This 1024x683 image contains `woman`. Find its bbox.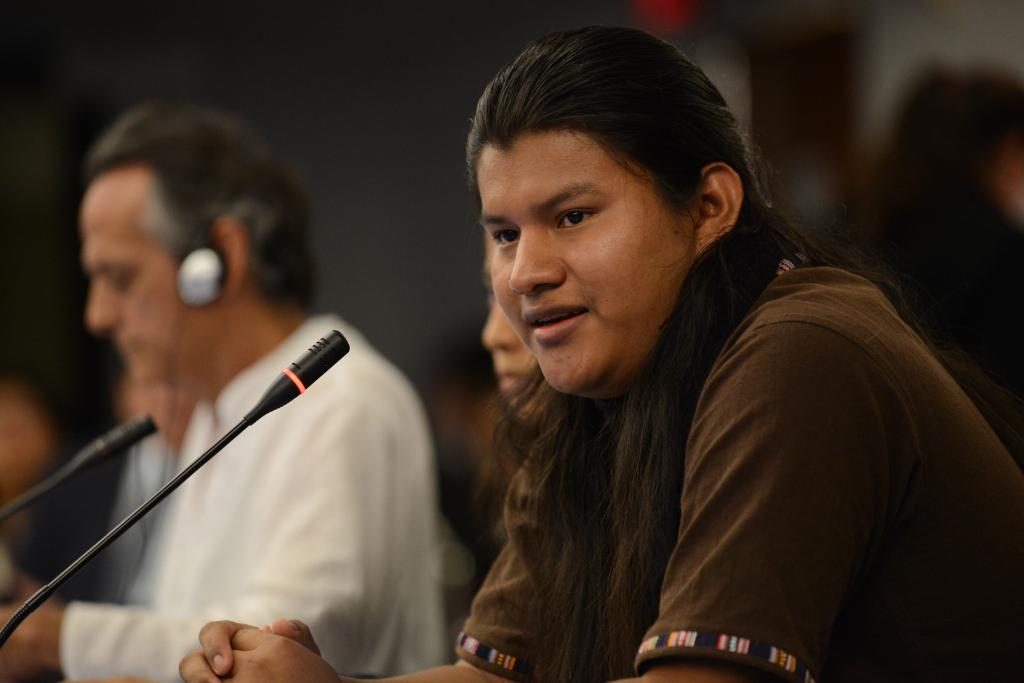
box(71, 92, 463, 682).
